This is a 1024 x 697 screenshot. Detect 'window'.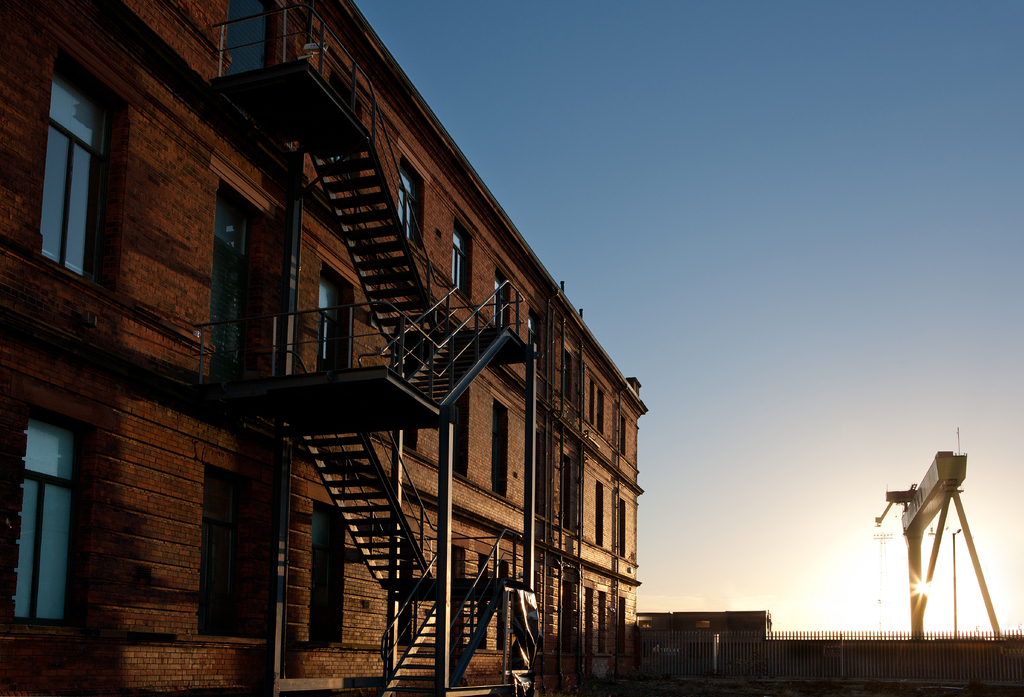
Rect(455, 381, 472, 483).
